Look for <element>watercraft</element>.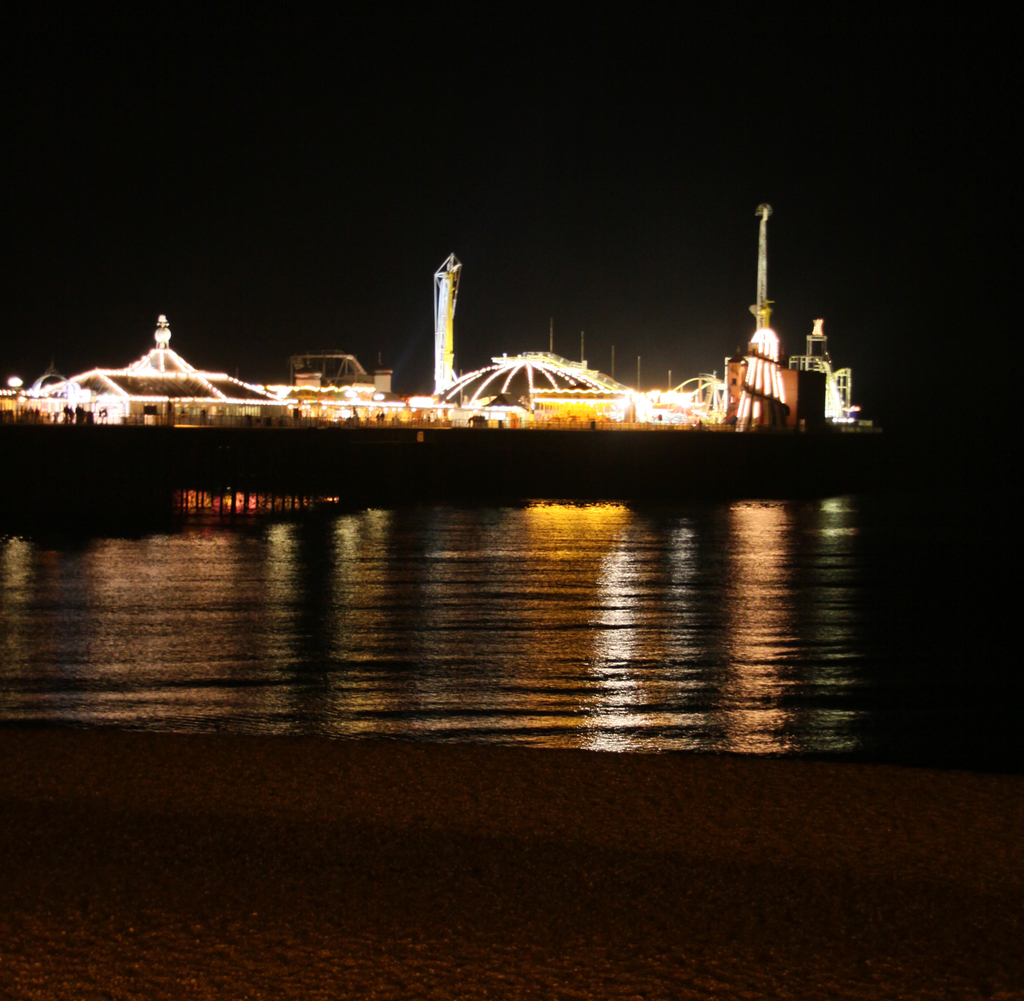
Found: {"x1": 64, "y1": 290, "x2": 780, "y2": 448}.
